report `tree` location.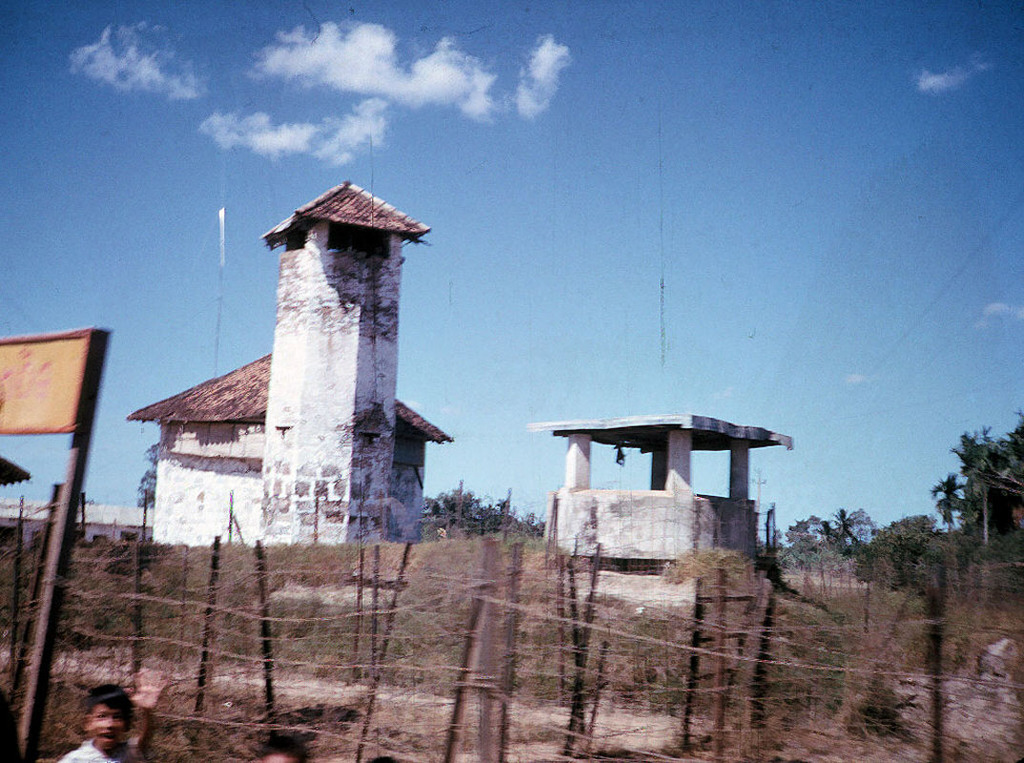
Report: {"left": 824, "top": 503, "right": 870, "bottom": 542}.
